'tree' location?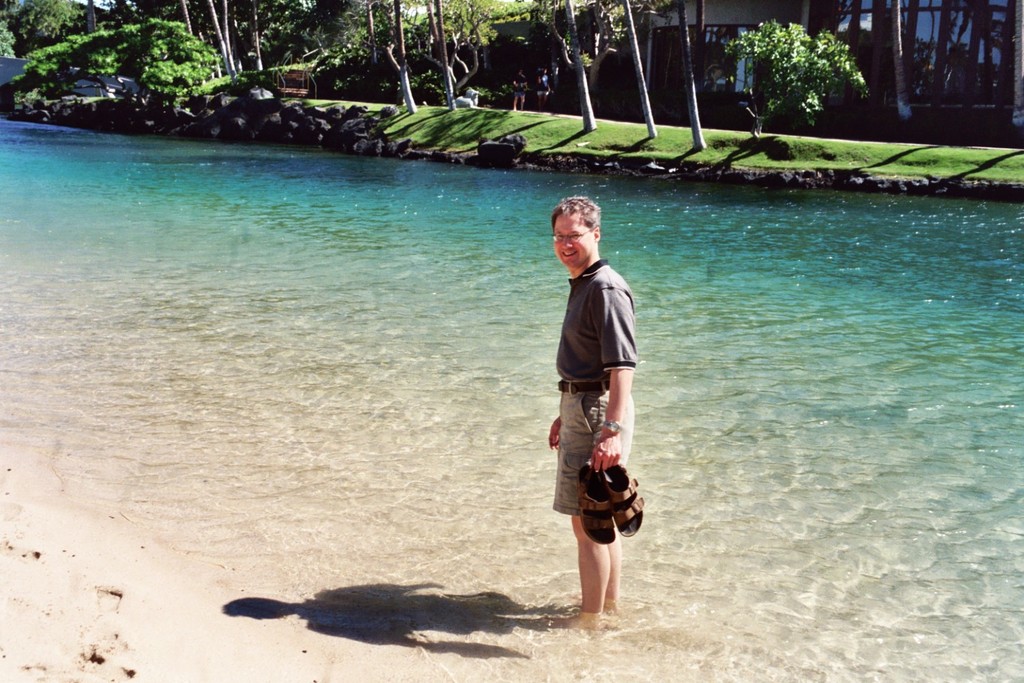
(386,0,537,102)
